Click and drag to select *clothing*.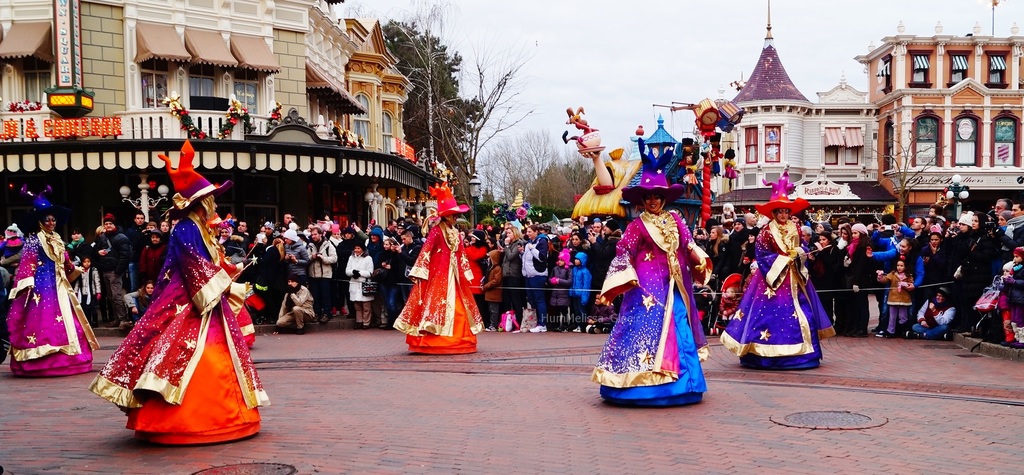
Selection: (left=918, top=255, right=945, bottom=282).
